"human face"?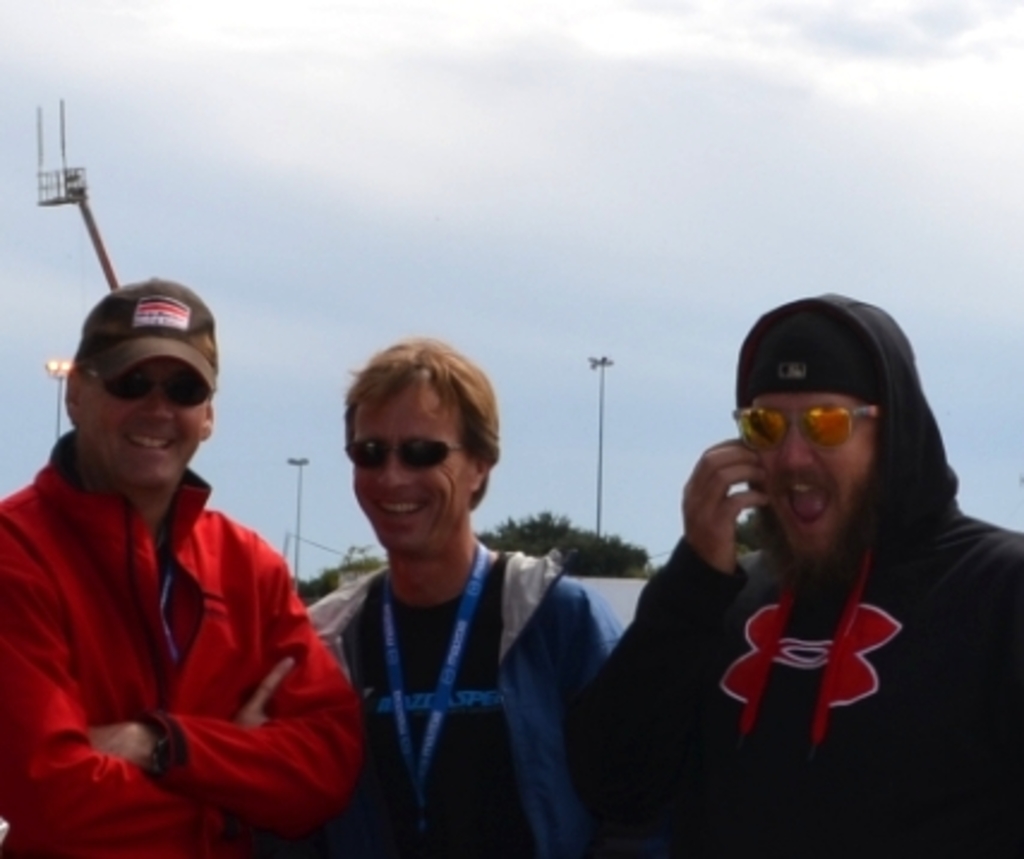
(x1=82, y1=346, x2=209, y2=492)
